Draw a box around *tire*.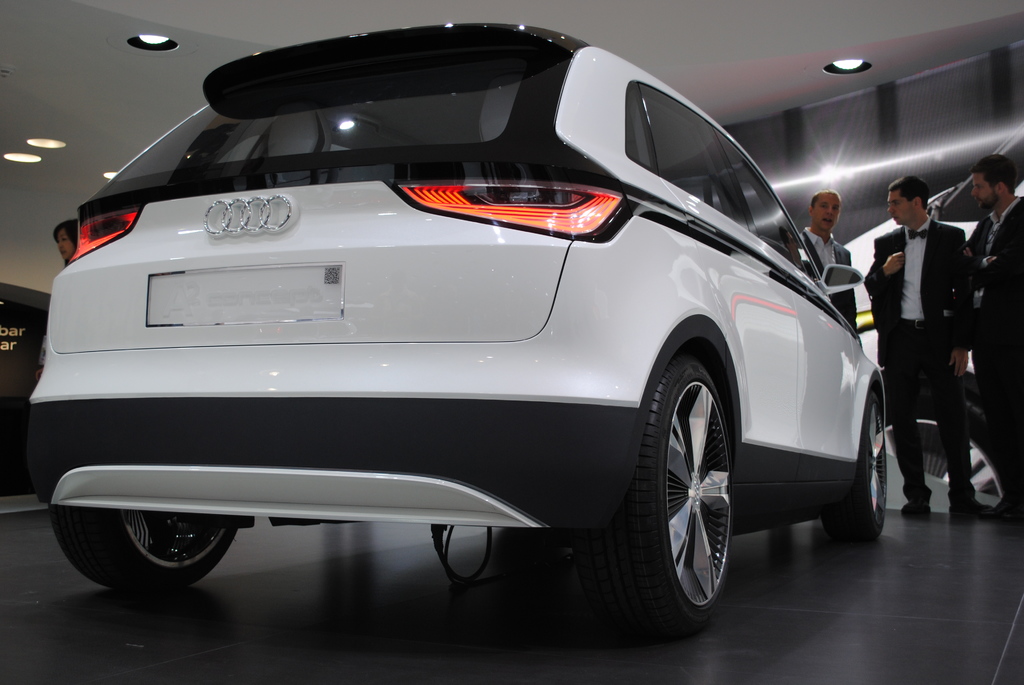
(58,515,237,588).
